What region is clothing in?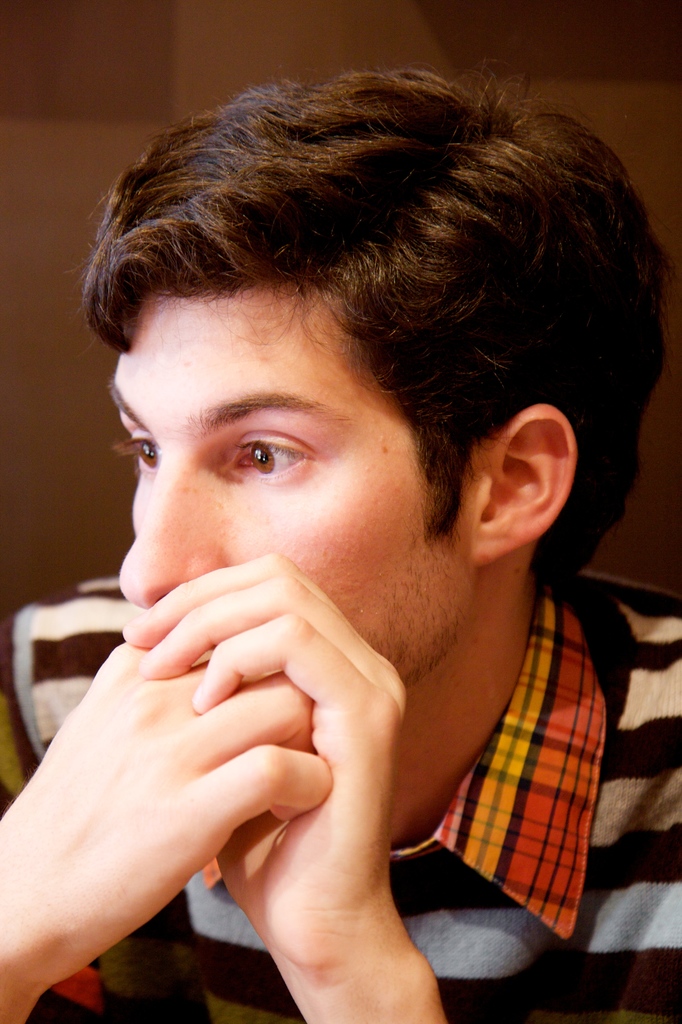
(left=0, top=562, right=681, bottom=1023).
